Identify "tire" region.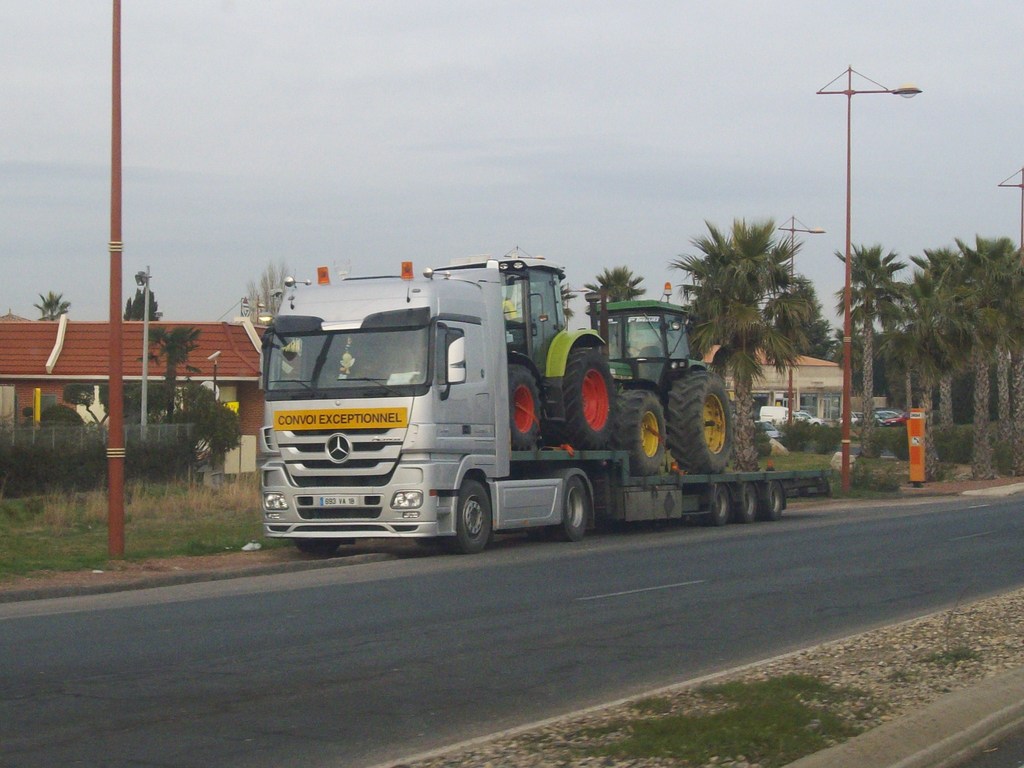
Region: [x1=551, y1=479, x2=589, y2=541].
